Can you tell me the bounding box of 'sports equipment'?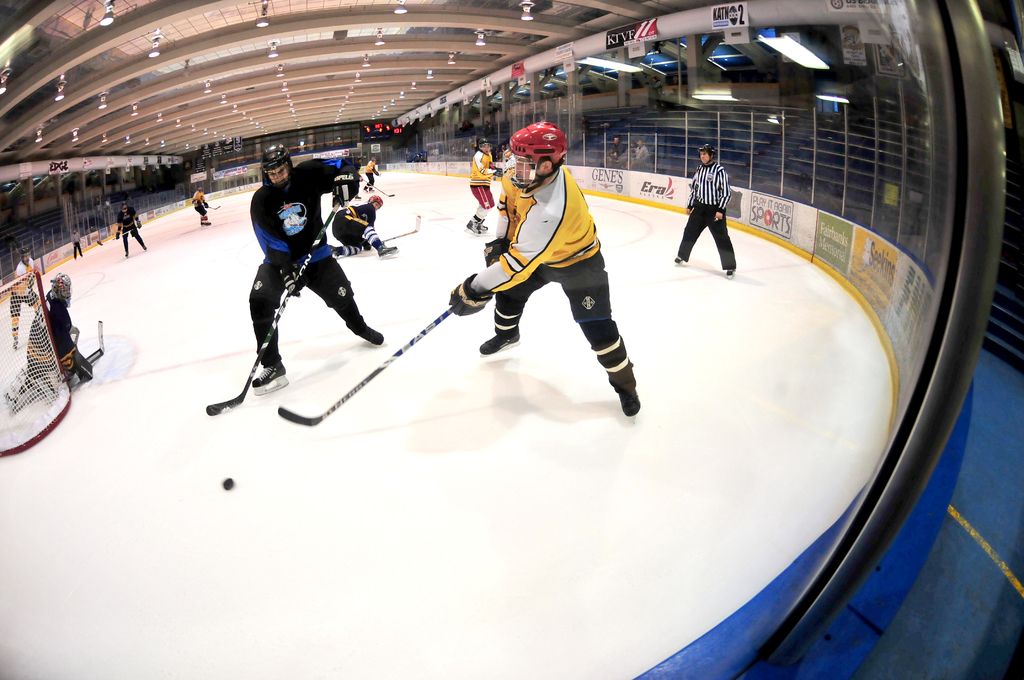
detection(725, 266, 733, 278).
